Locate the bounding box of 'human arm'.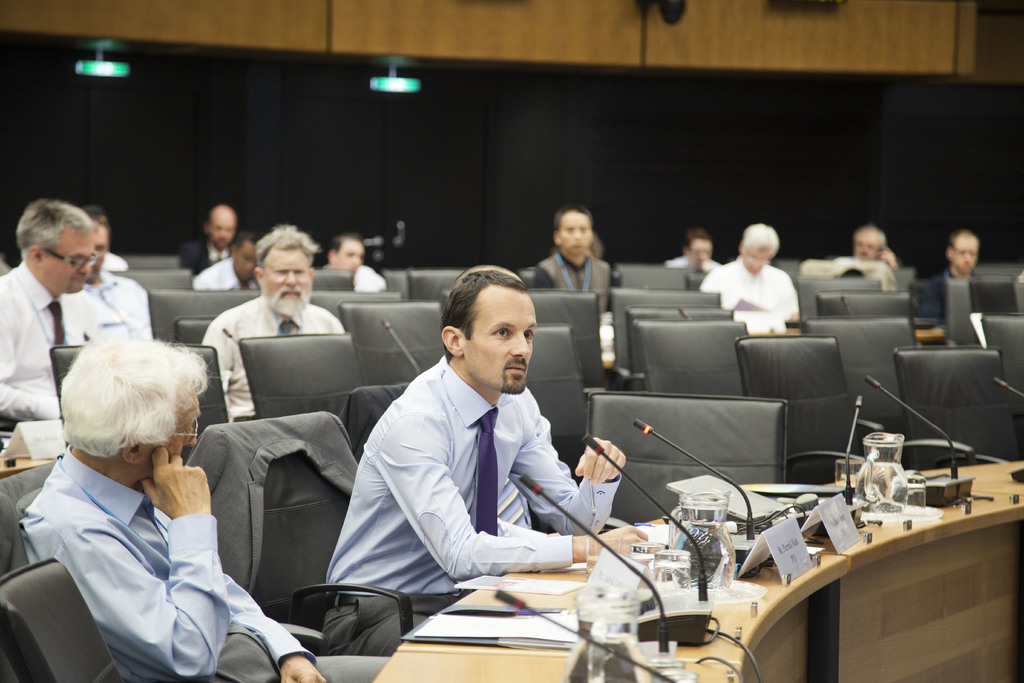
Bounding box: 876, 241, 905, 277.
